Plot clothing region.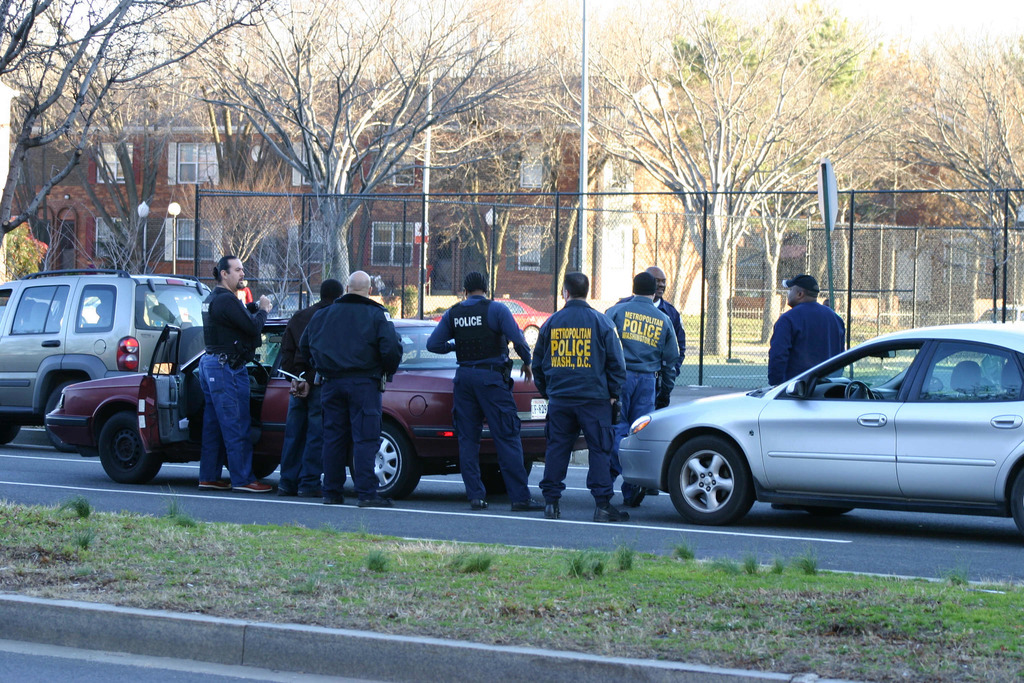
Plotted at (763,299,847,388).
